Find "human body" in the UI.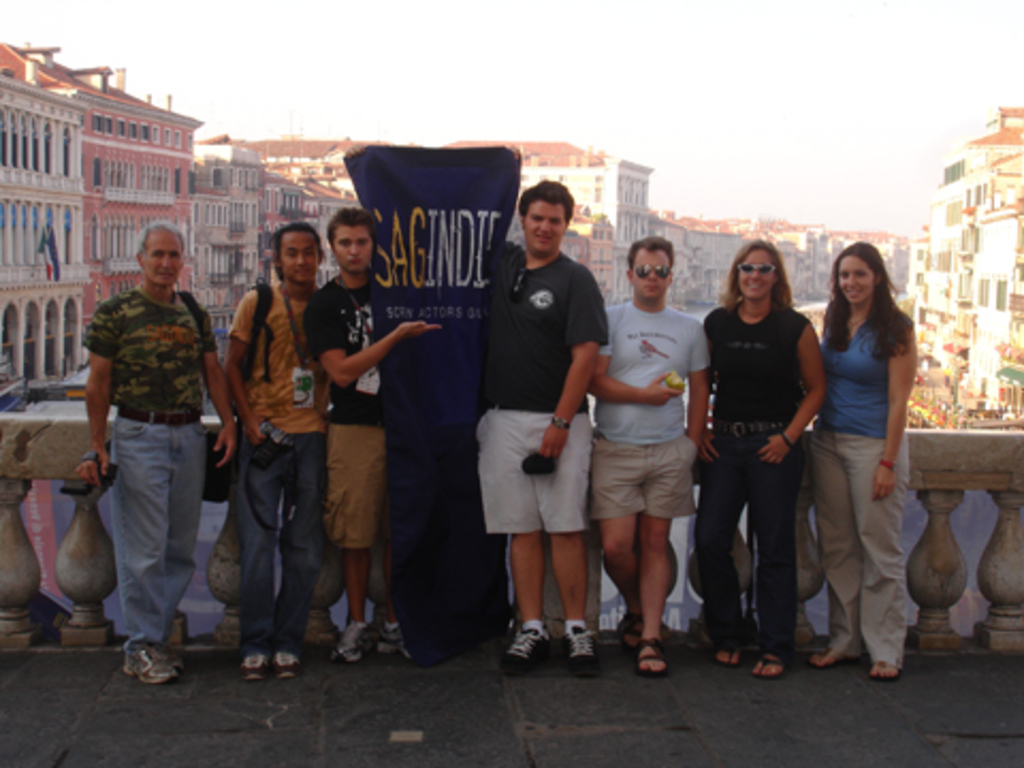
UI element at (230,284,329,683).
